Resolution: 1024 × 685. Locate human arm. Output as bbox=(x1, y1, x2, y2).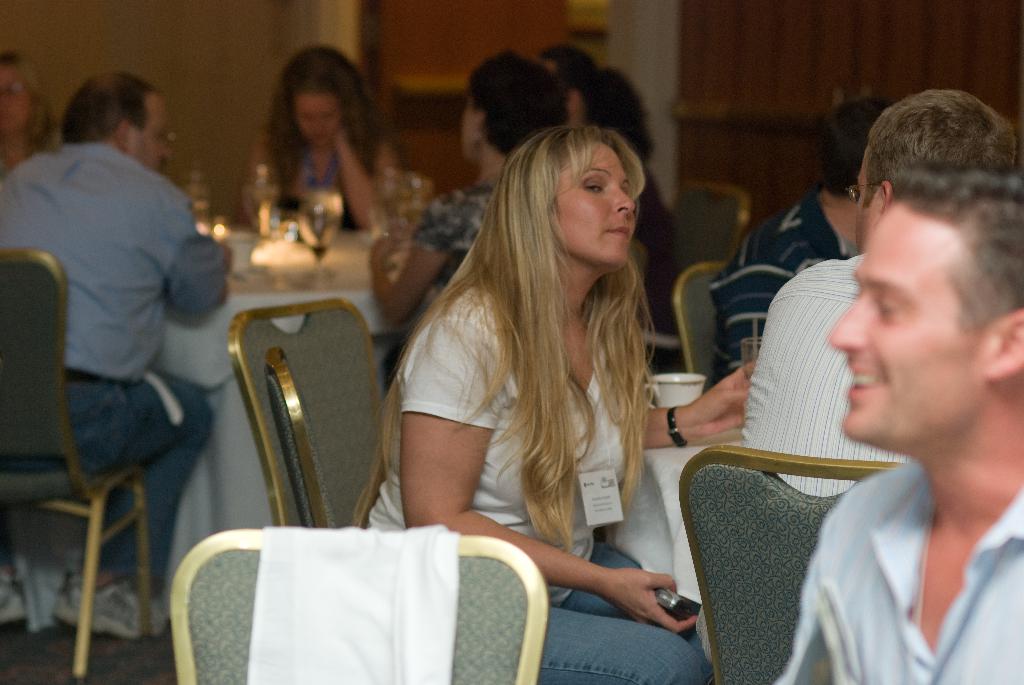
bbox=(366, 194, 459, 320).
